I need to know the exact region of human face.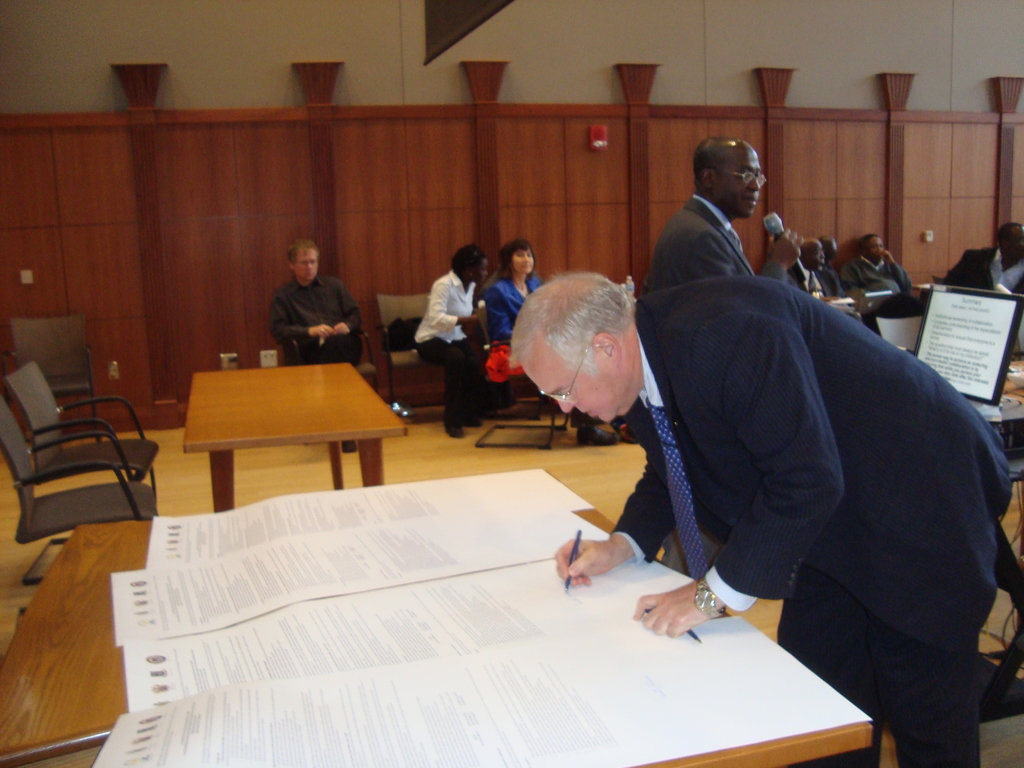
Region: 1011:232:1023:258.
